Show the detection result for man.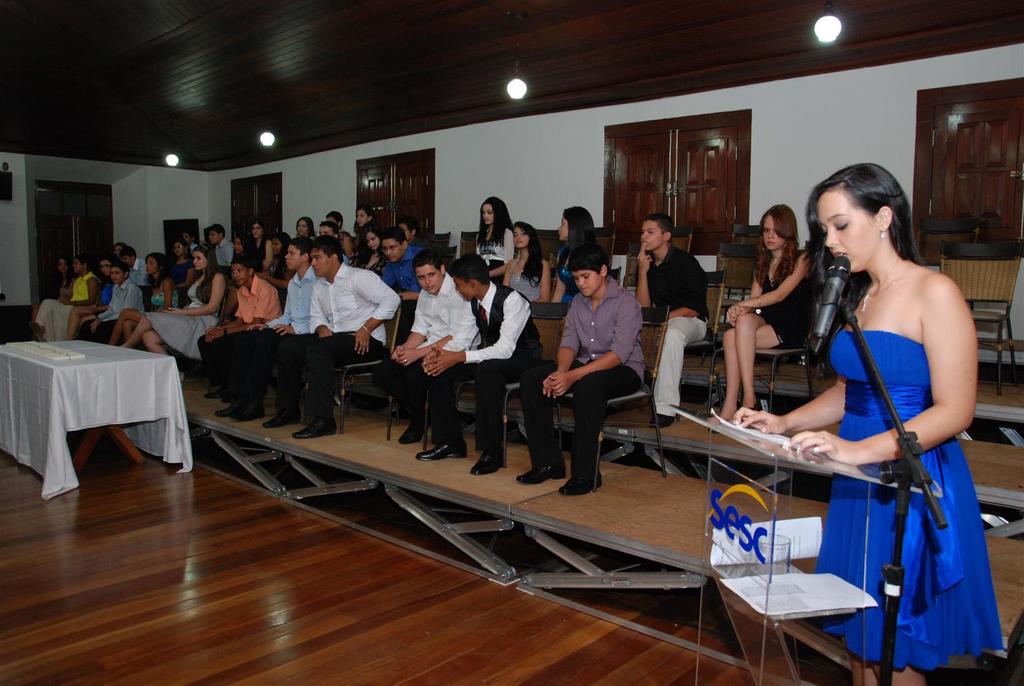
202, 220, 235, 276.
